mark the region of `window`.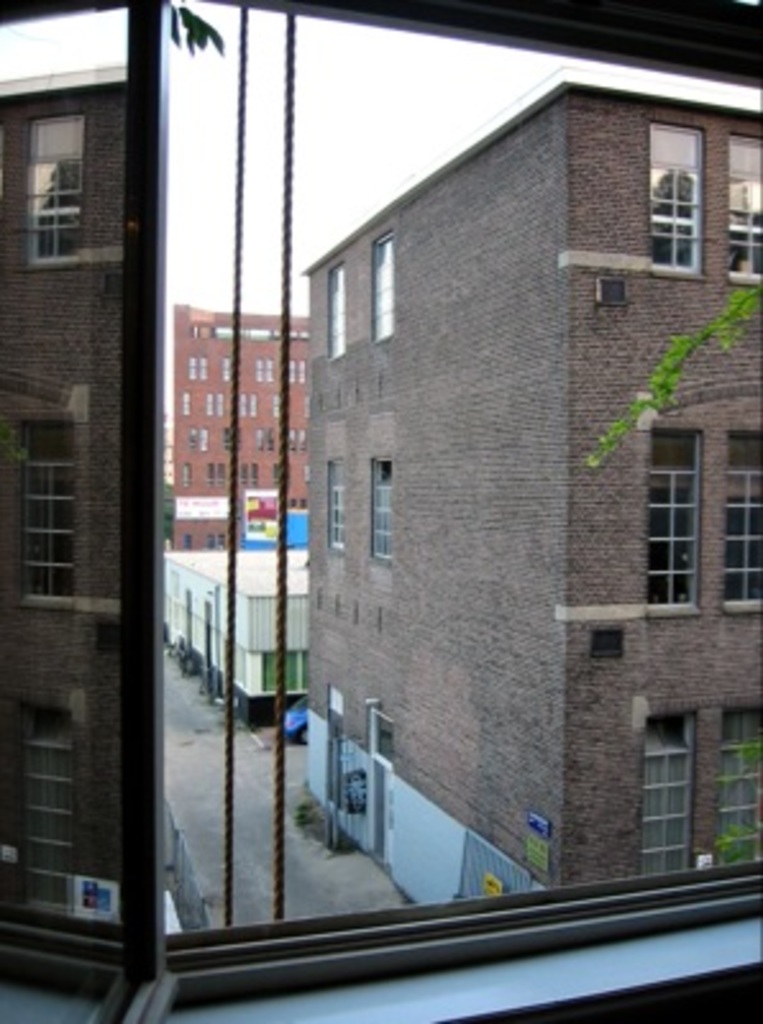
Region: 0, 0, 760, 1021.
